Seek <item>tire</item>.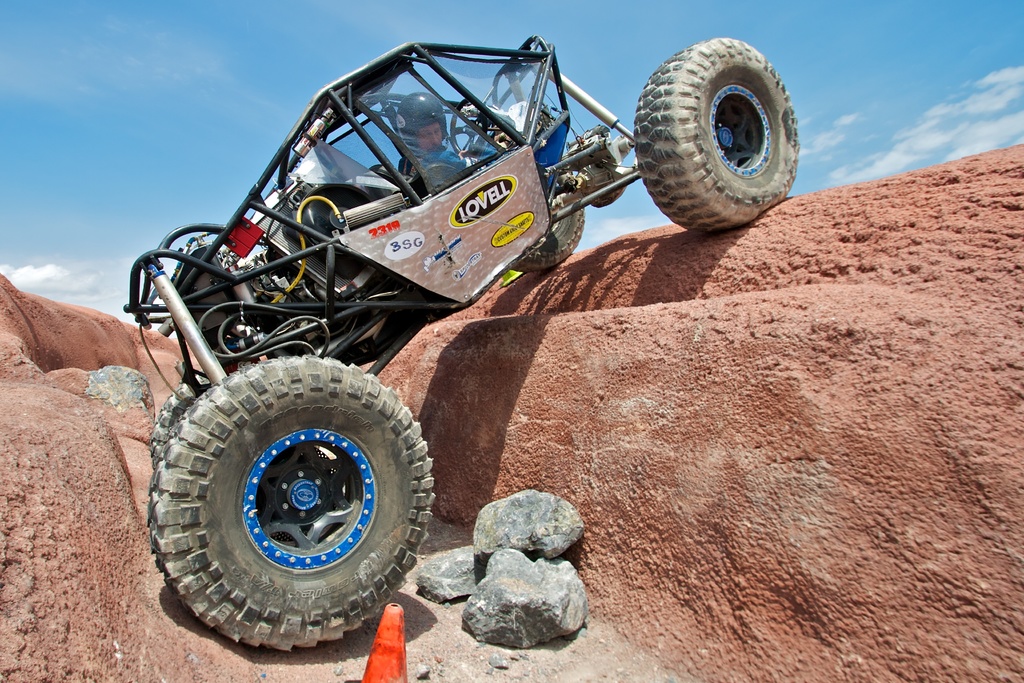
[x1=632, y1=35, x2=800, y2=231].
